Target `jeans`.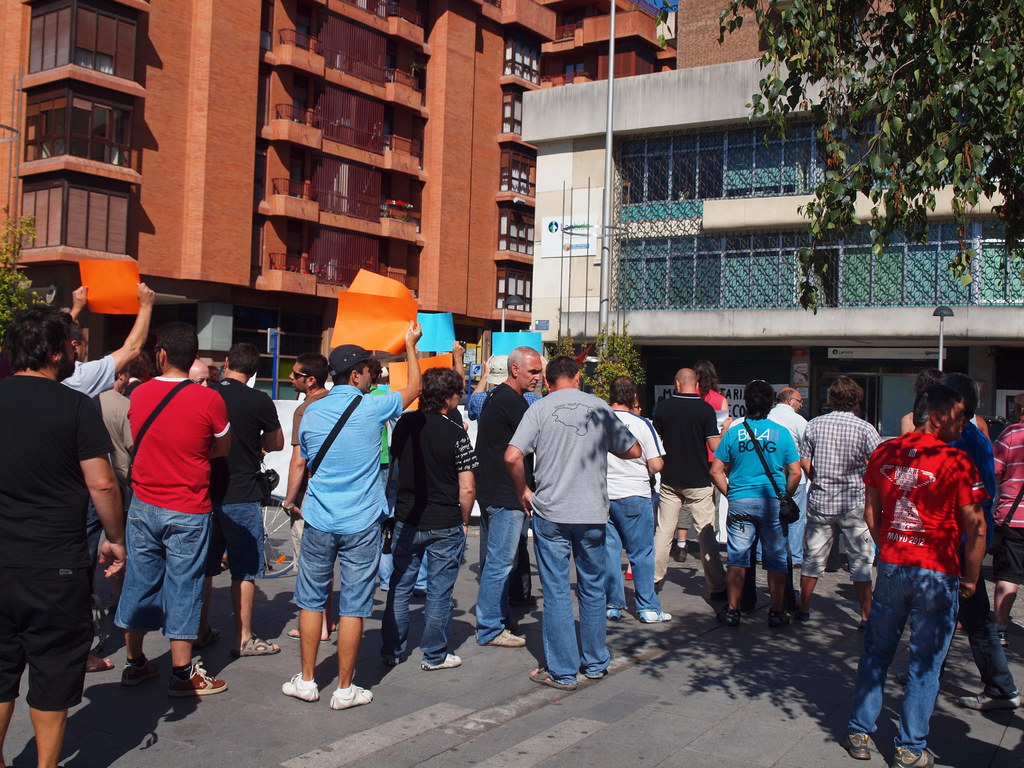
Target region: pyautogui.locateOnScreen(789, 486, 806, 564).
